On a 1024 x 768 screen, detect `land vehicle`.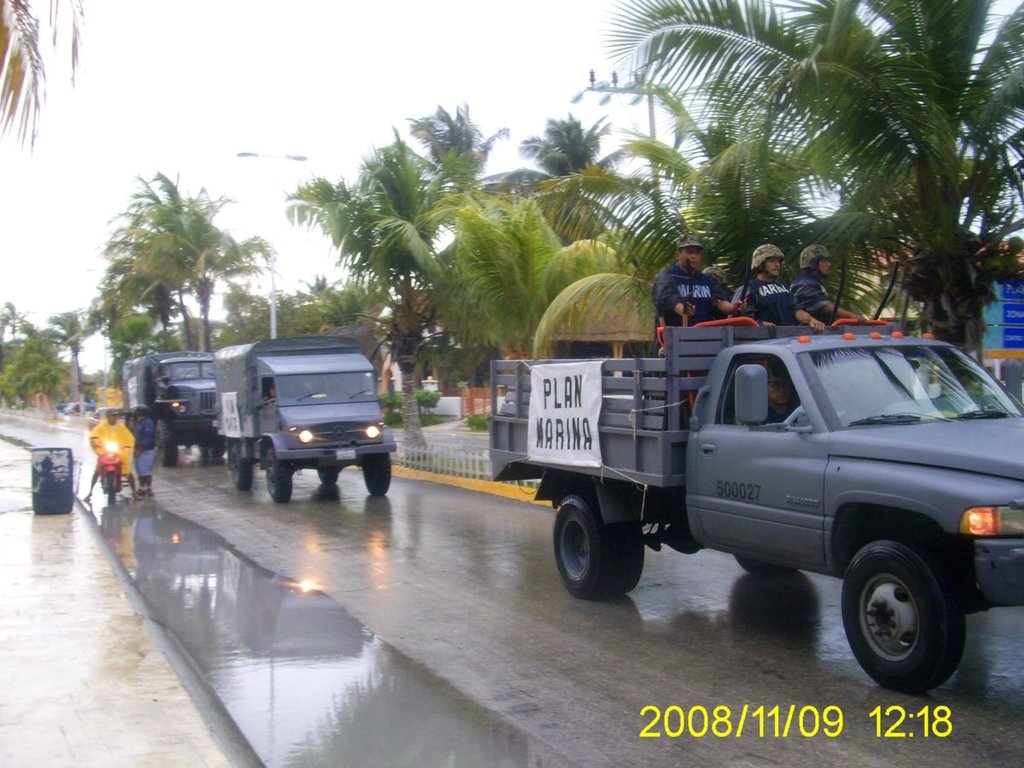
Rect(119, 352, 225, 470).
